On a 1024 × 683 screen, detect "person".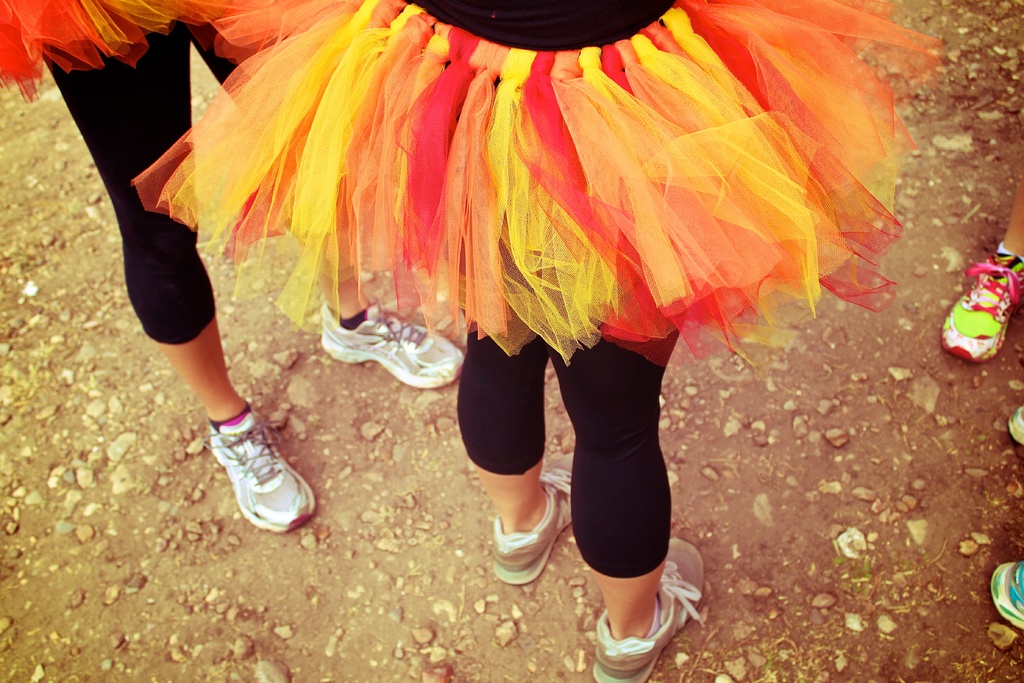
select_region(937, 172, 1023, 361).
